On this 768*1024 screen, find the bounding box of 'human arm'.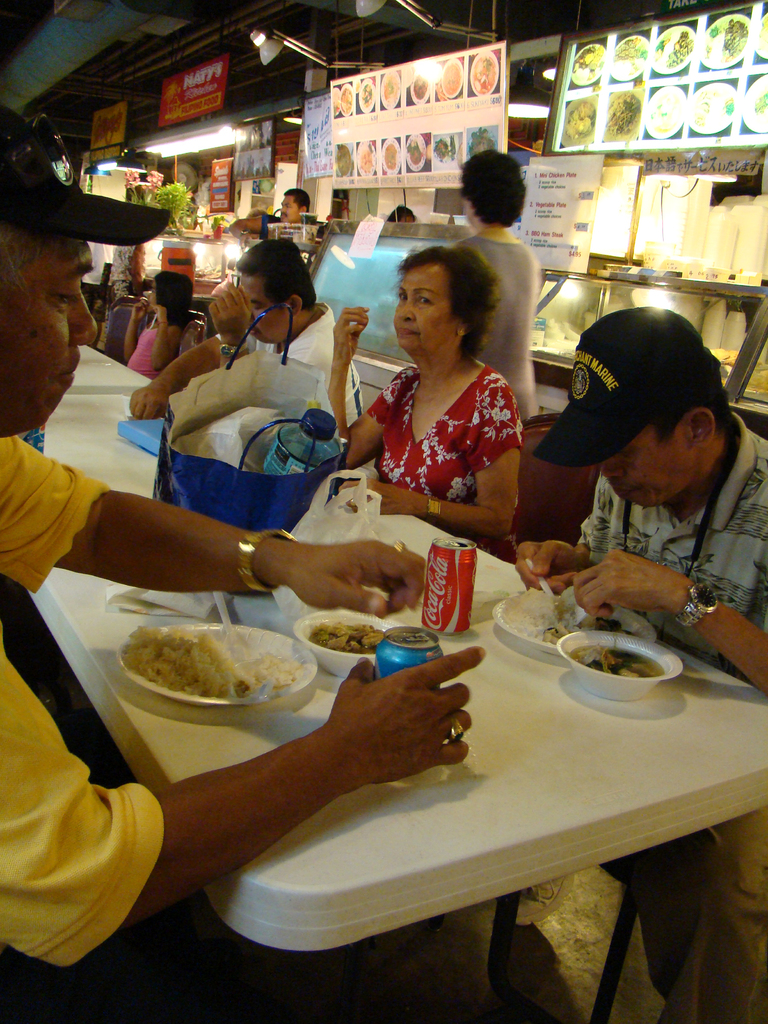
Bounding box: detection(12, 638, 486, 984).
